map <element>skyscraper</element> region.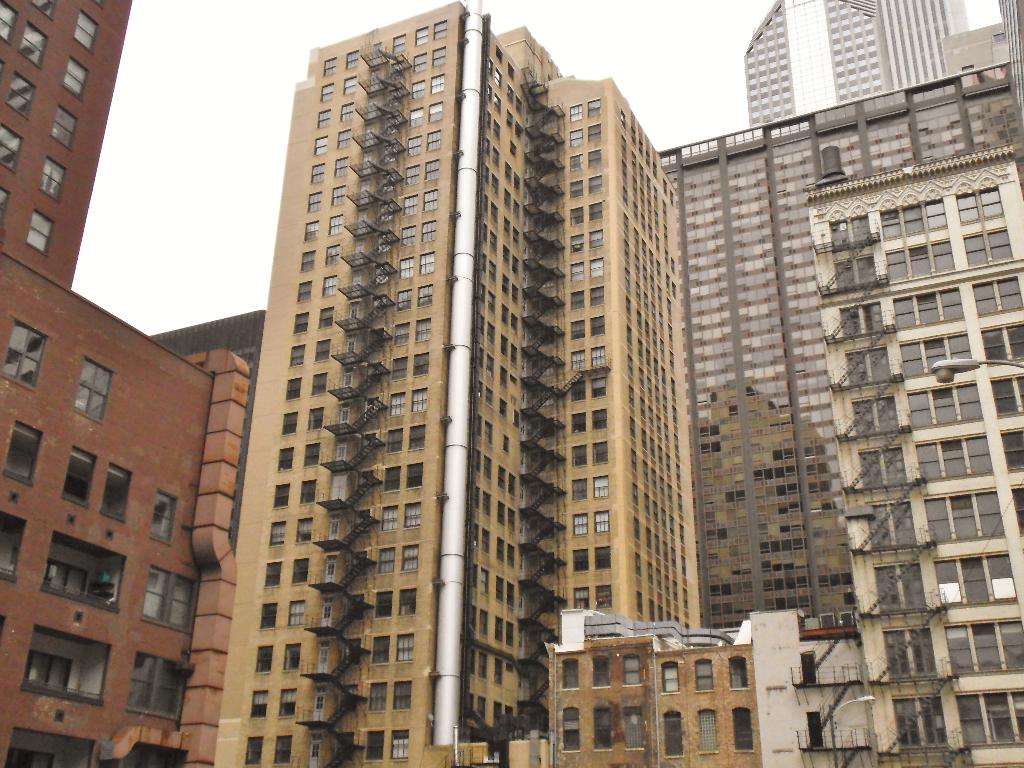
Mapped to 166/20/799/758.
